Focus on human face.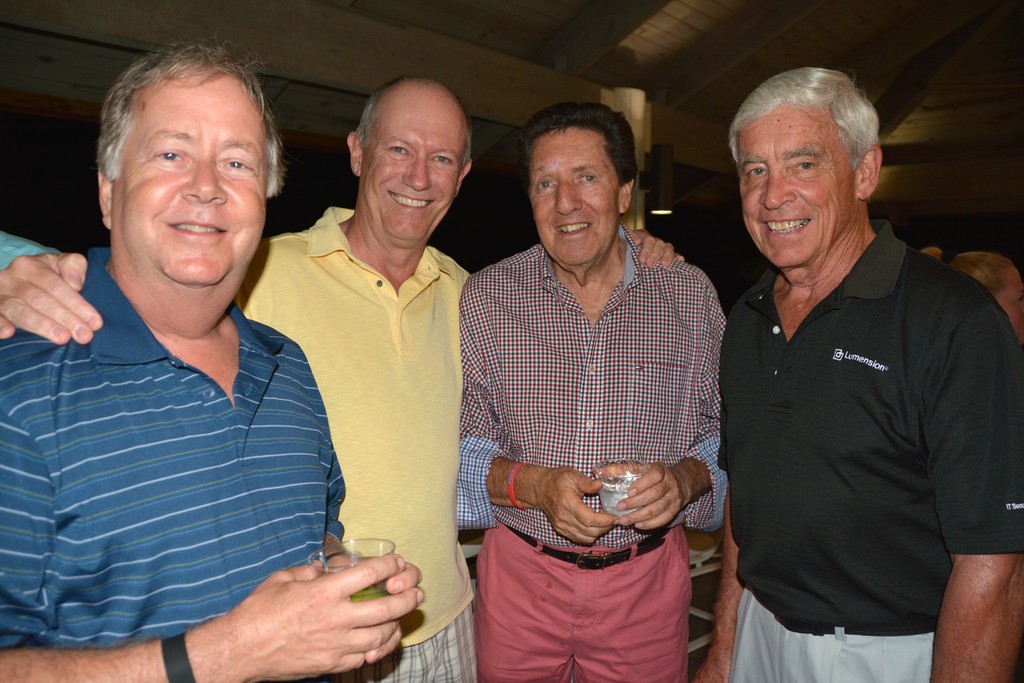
Focused at x1=737 y1=112 x2=856 y2=270.
